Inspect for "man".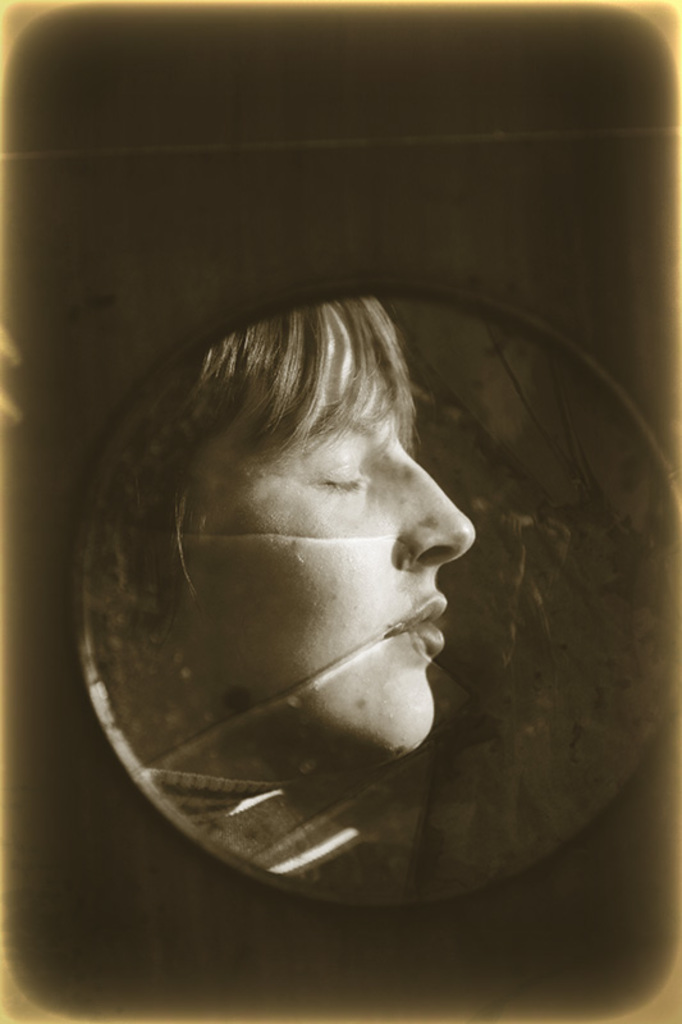
Inspection: (x1=79, y1=300, x2=476, y2=888).
